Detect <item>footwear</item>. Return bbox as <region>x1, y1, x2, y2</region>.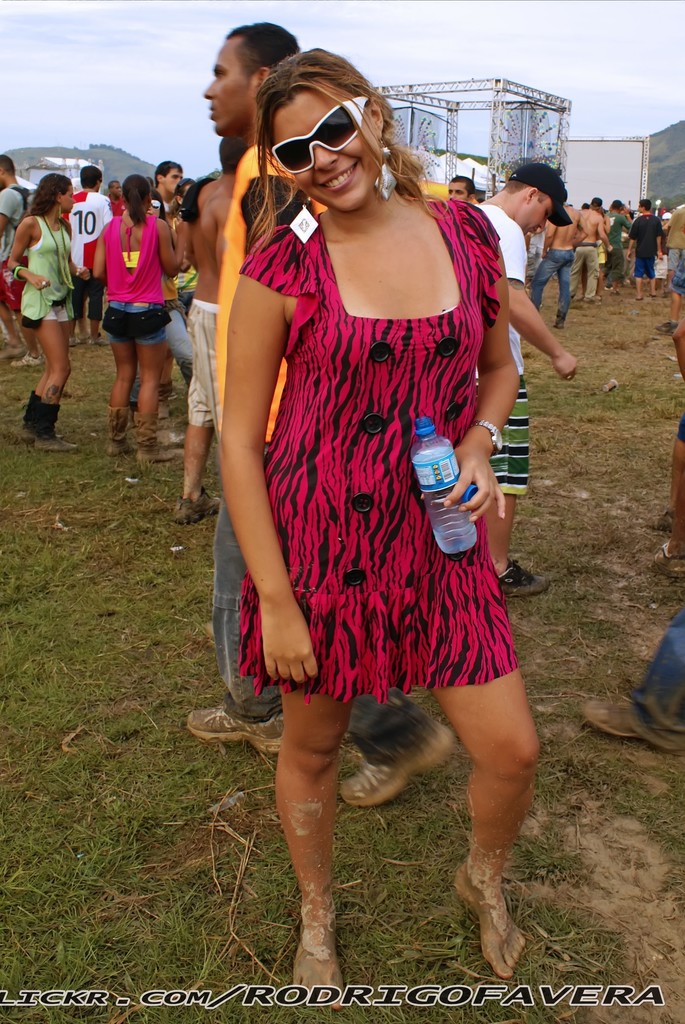
<region>33, 398, 74, 452</region>.
